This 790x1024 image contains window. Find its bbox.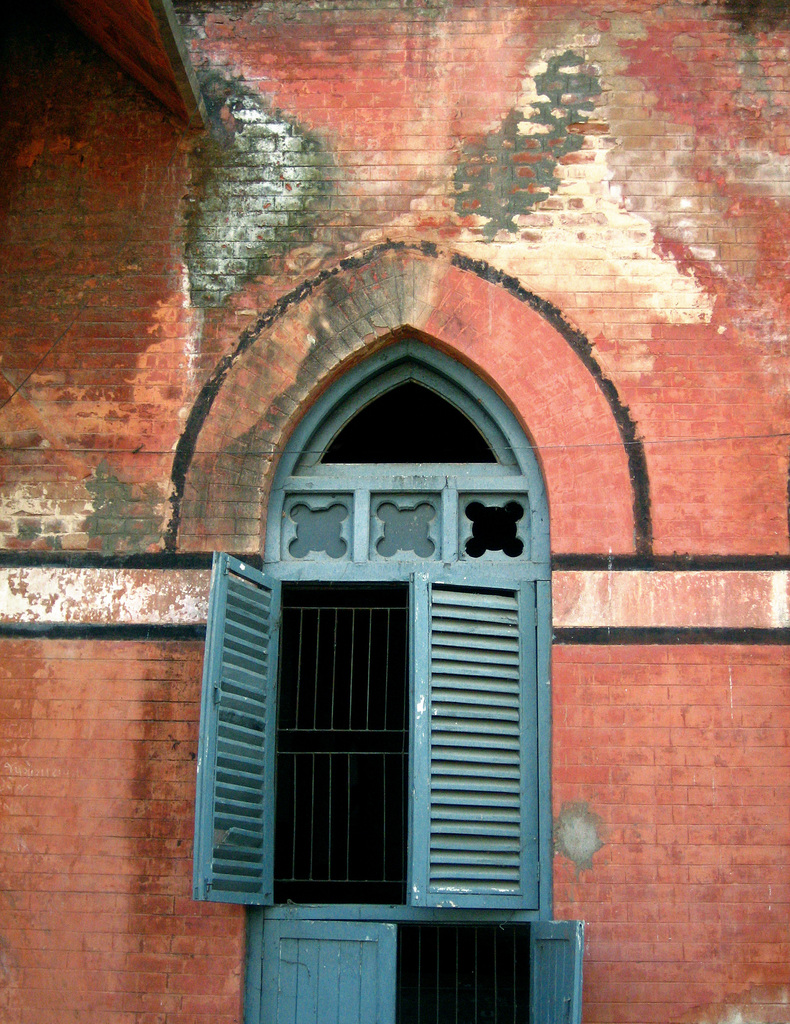
detection(239, 902, 588, 1023).
